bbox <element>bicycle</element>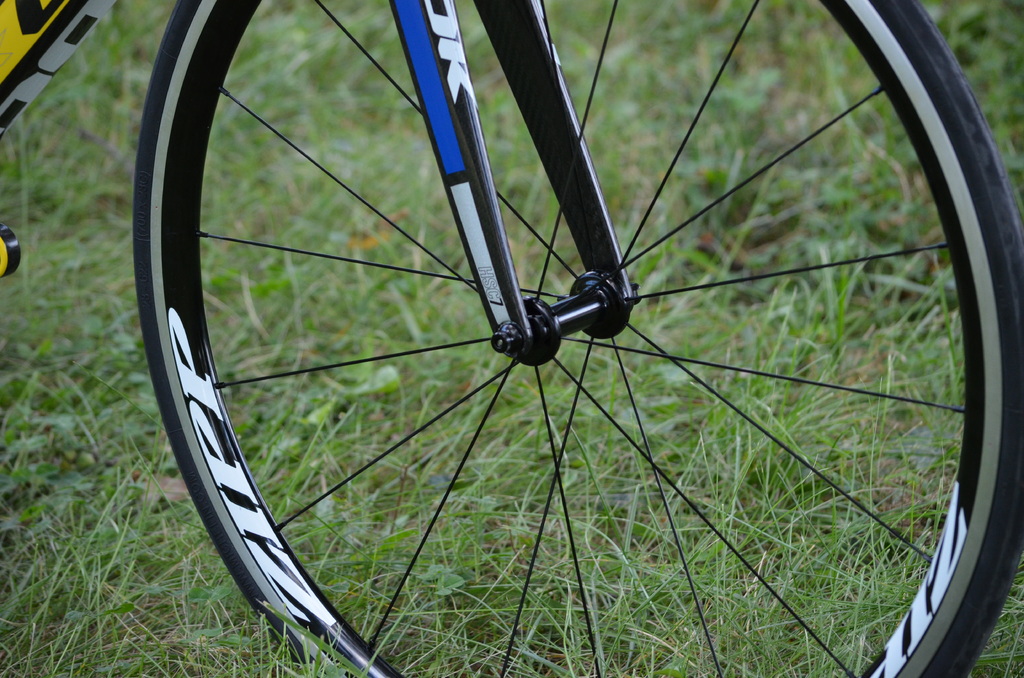
crop(60, 0, 1008, 677)
